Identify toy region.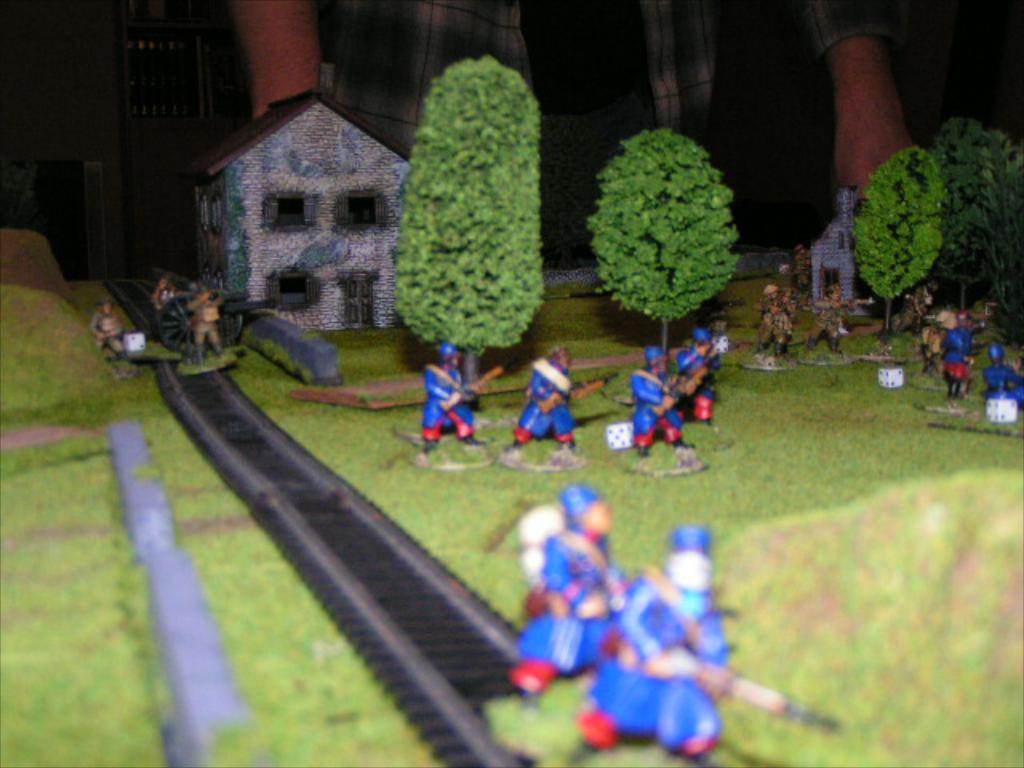
Region: [left=965, top=144, right=1022, bottom=342].
